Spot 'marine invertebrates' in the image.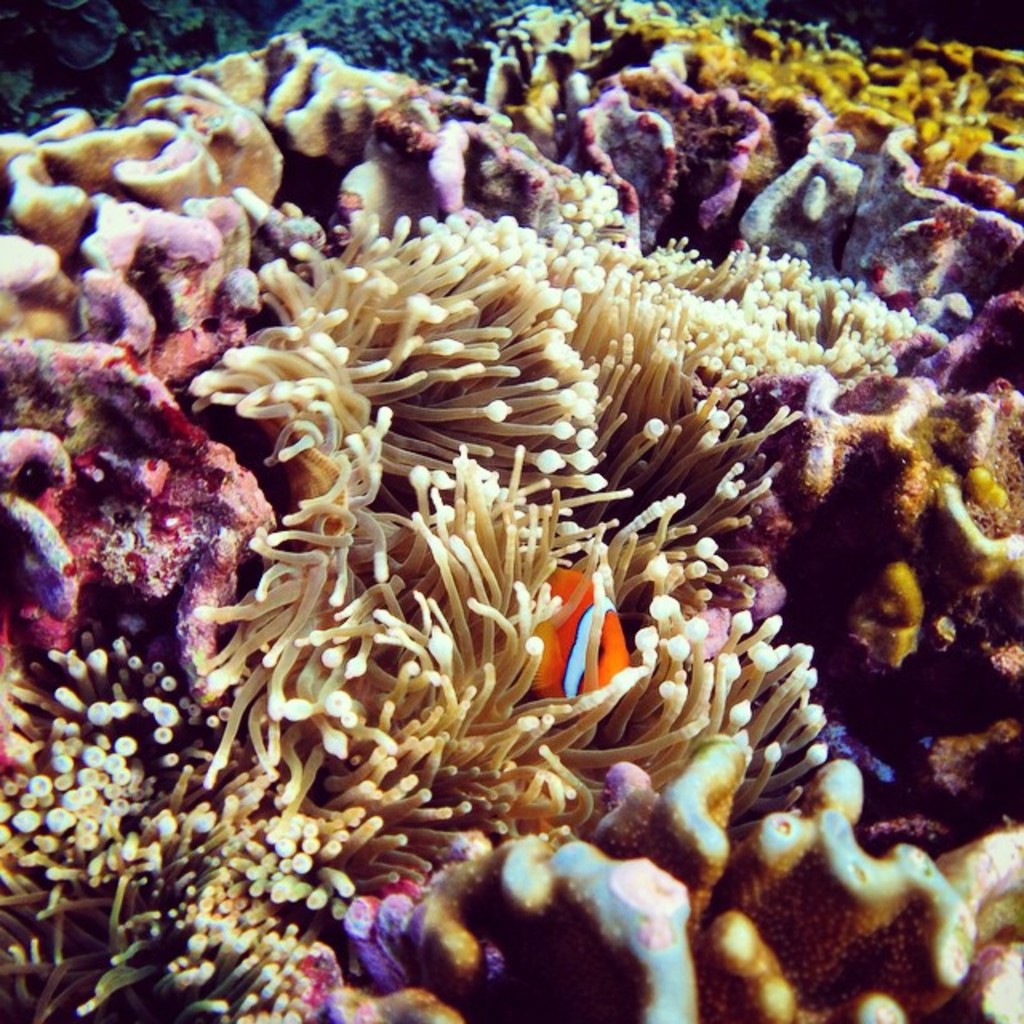
'marine invertebrates' found at <box>502,195,922,518</box>.
